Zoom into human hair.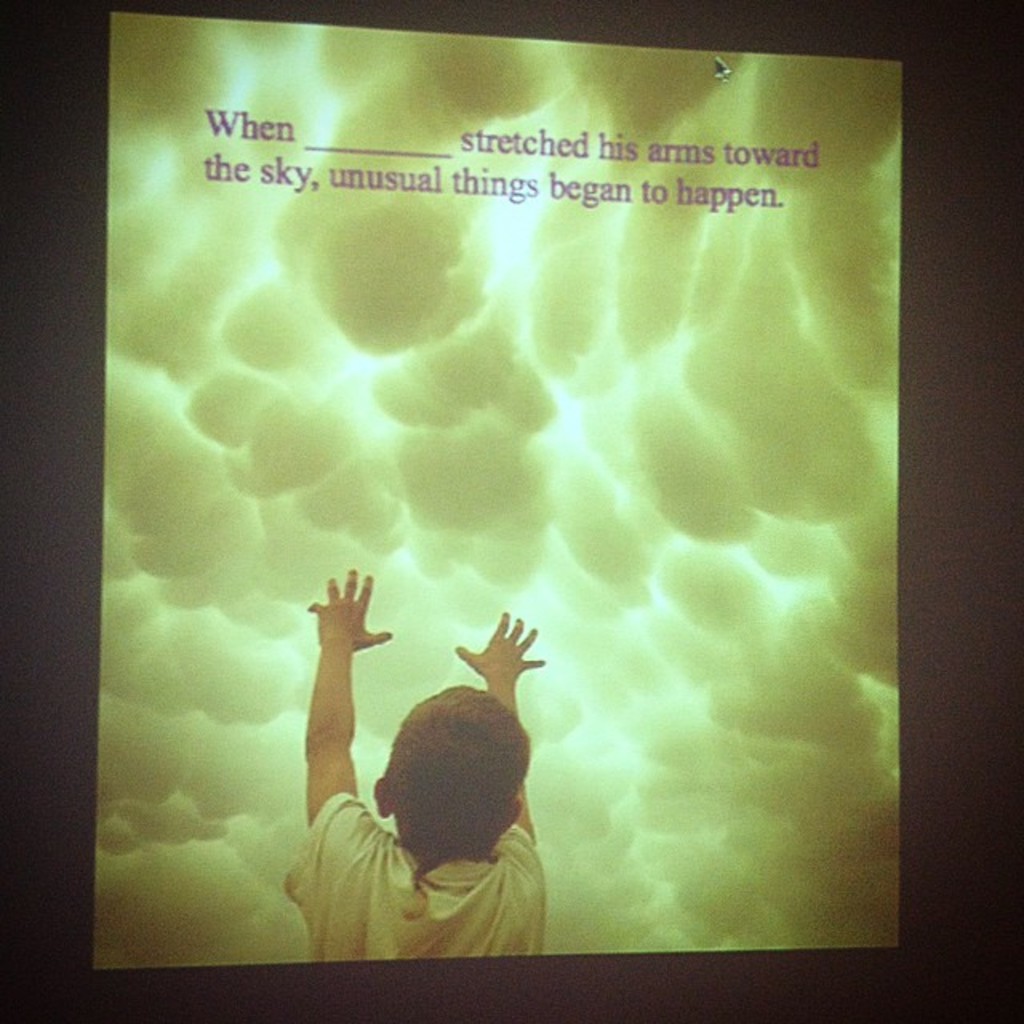
Zoom target: bbox(384, 685, 550, 926).
